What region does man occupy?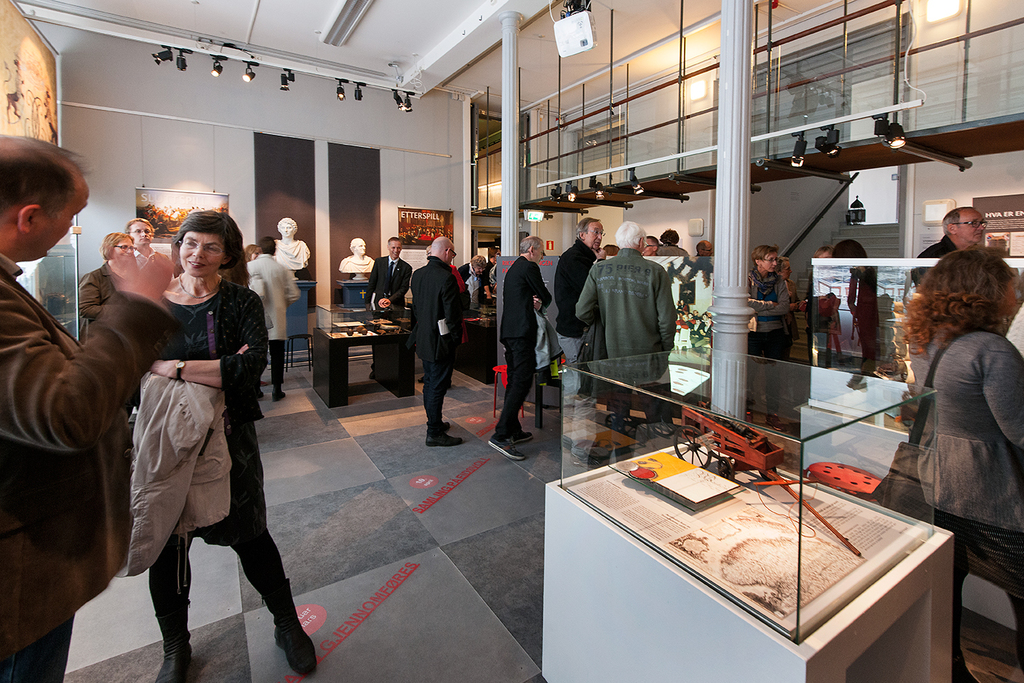
bbox=[368, 230, 409, 308].
